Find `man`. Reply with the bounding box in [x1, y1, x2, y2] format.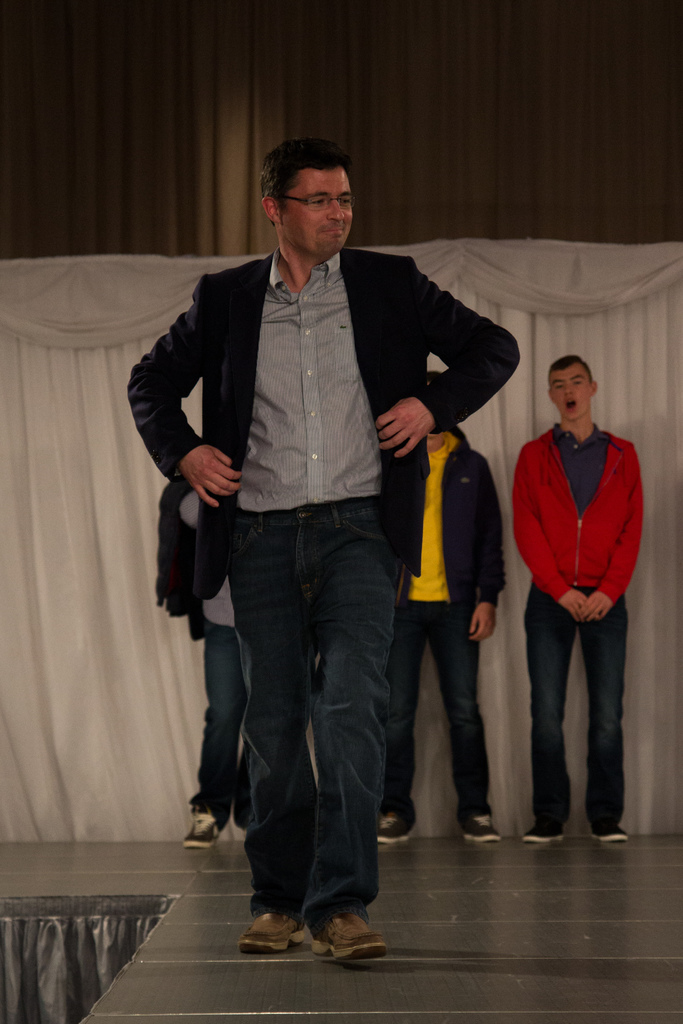
[124, 131, 529, 972].
